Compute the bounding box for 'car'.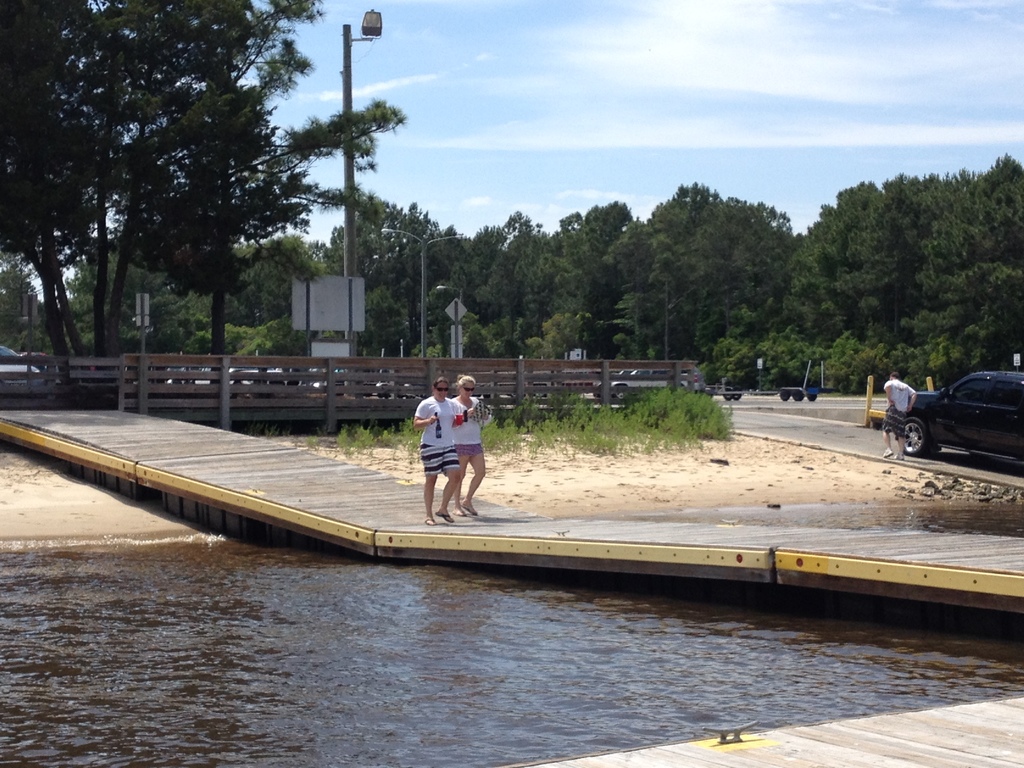
box(904, 367, 1023, 461).
